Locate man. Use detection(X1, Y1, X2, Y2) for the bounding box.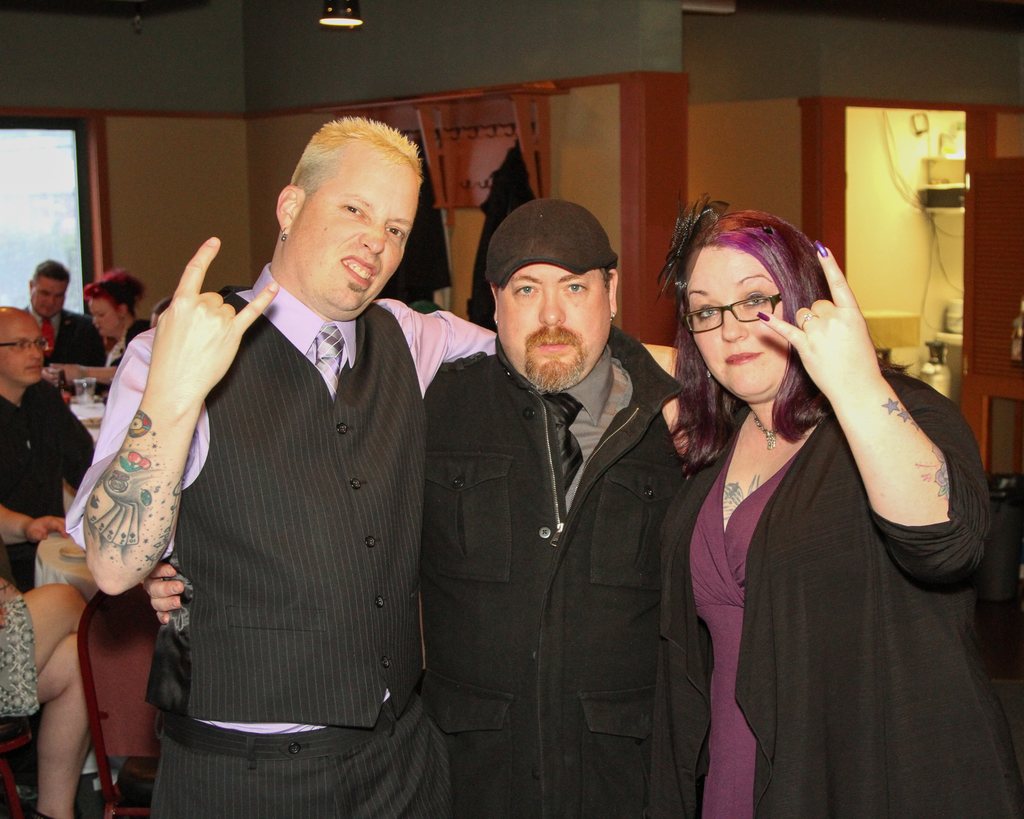
detection(0, 305, 101, 587).
